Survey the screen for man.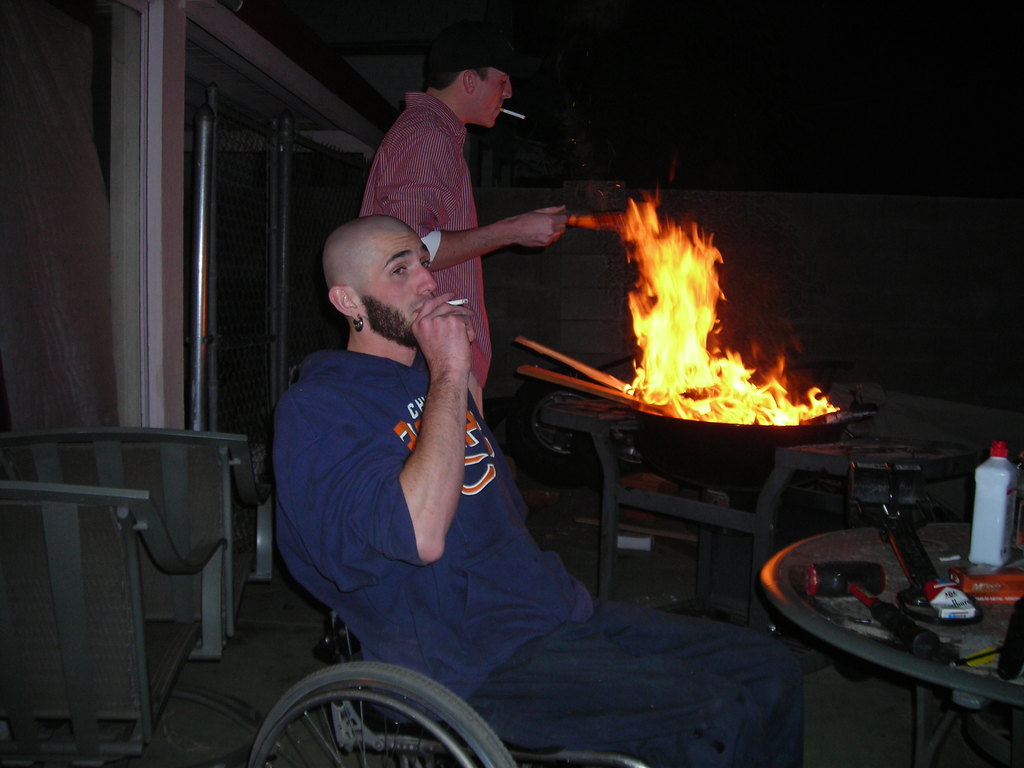
Survey found: bbox=(361, 26, 567, 386).
